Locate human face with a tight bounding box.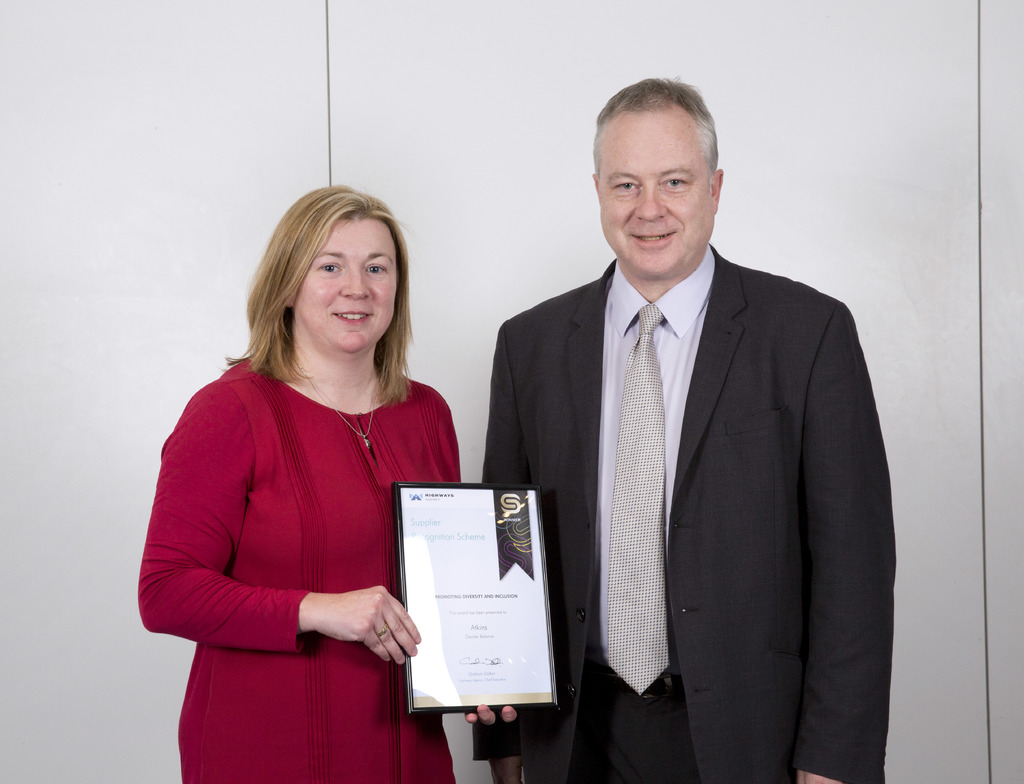
bbox=(294, 220, 393, 347).
